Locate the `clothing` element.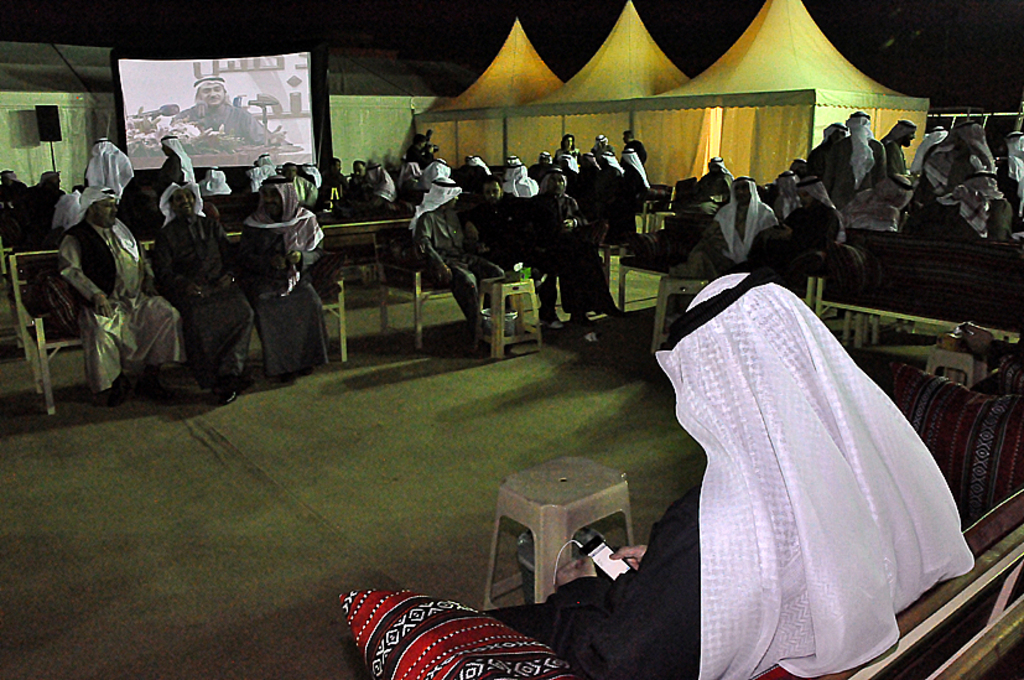
Element bbox: left=57, top=187, right=189, bottom=394.
